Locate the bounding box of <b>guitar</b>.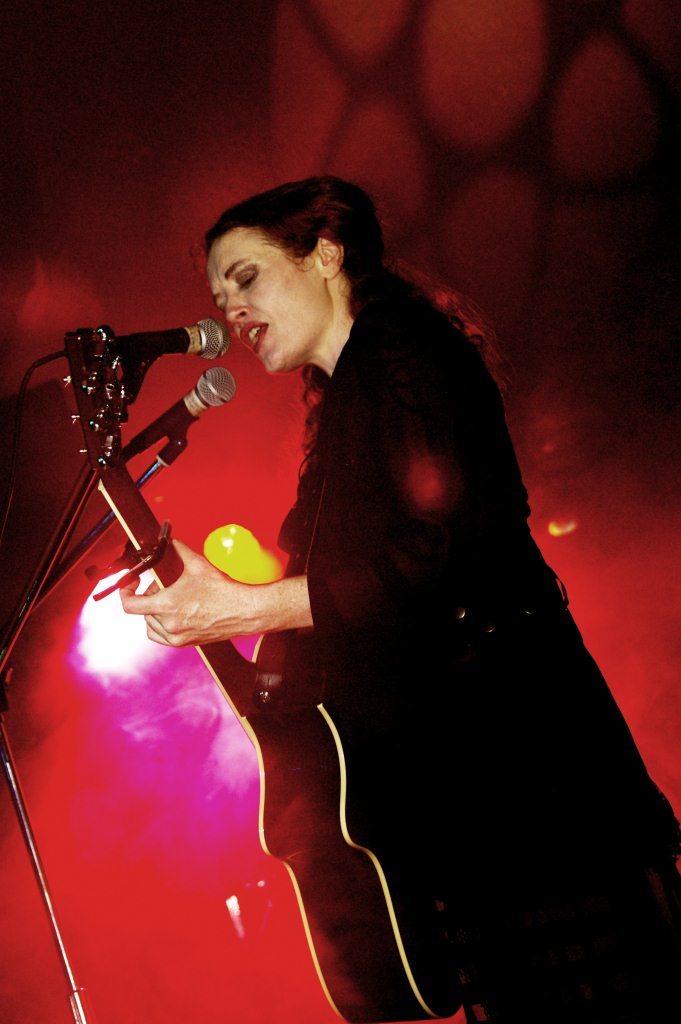
Bounding box: 37:319:484:1023.
